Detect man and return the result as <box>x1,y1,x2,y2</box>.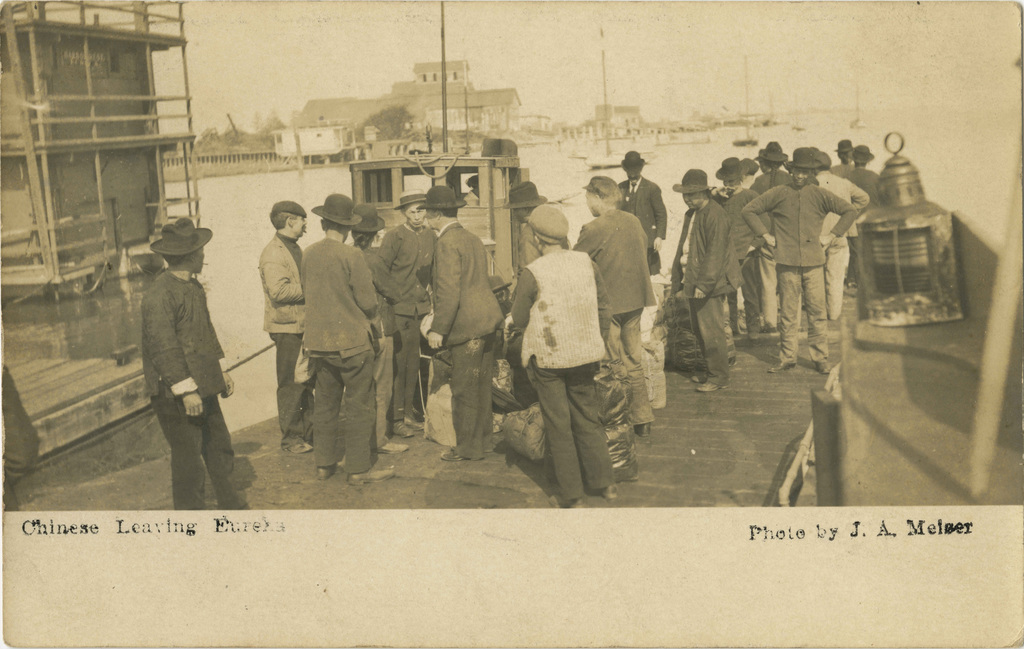
<box>620,151,666,292</box>.
